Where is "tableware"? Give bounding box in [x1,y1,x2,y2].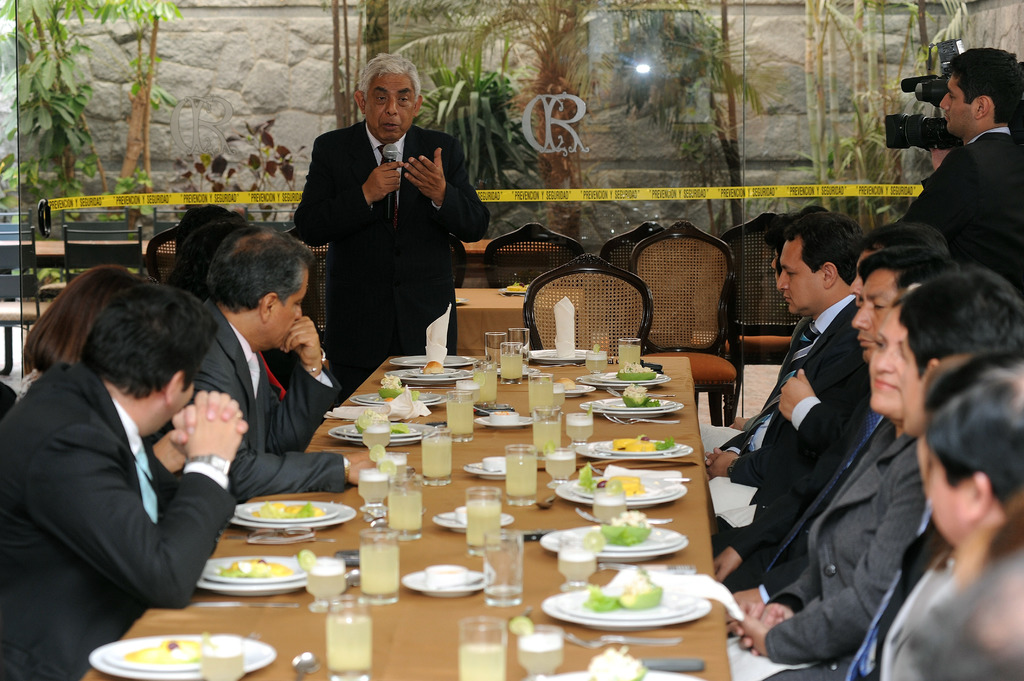
[467,461,493,470].
